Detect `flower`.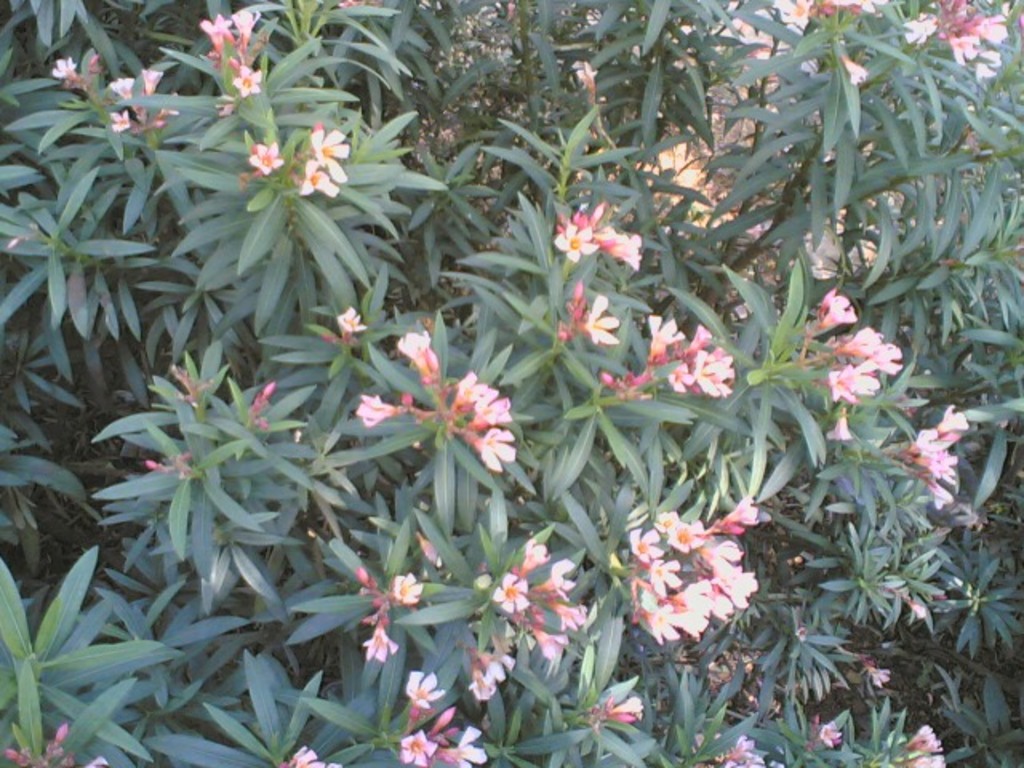
Detected at <region>920, 459, 960, 480</region>.
